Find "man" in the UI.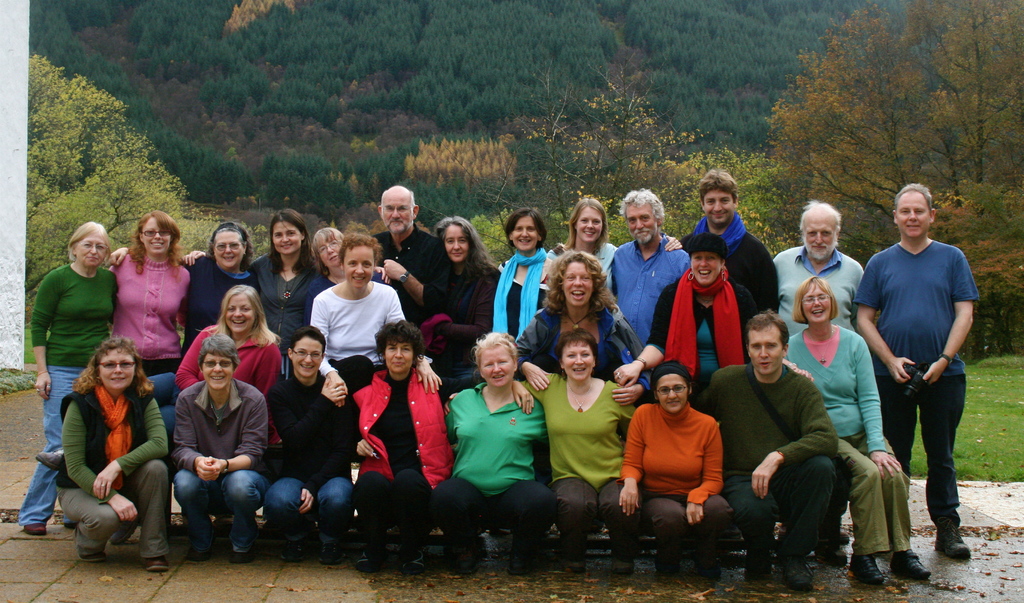
UI element at detection(605, 191, 693, 404).
